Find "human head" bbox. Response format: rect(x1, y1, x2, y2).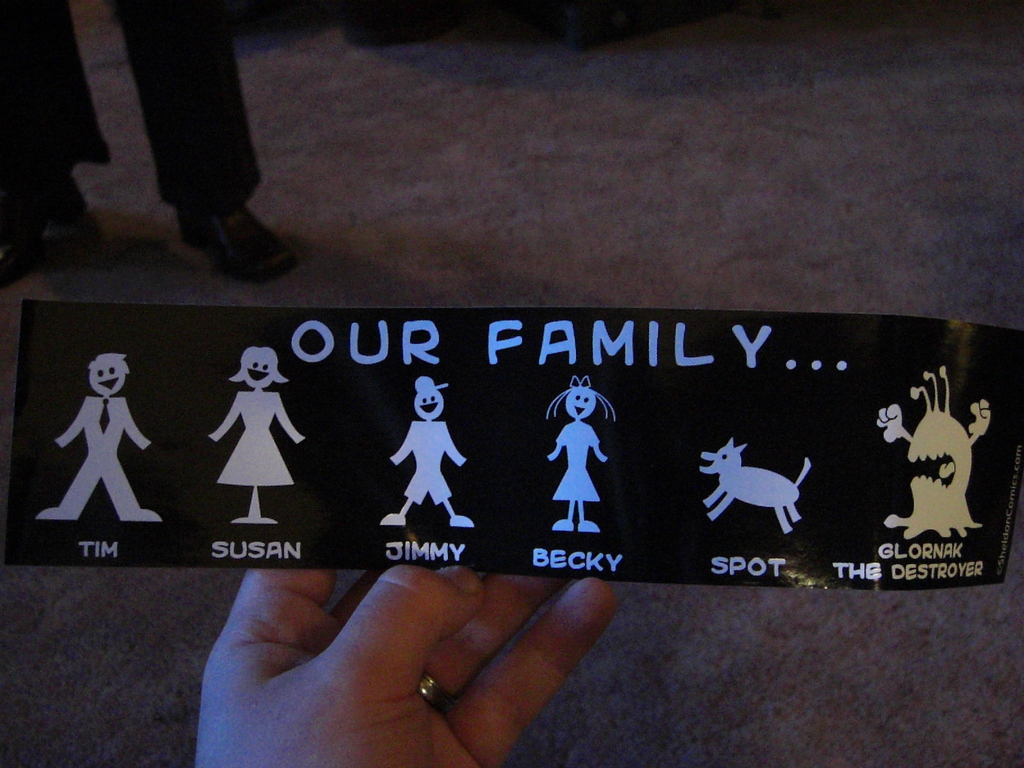
rect(413, 378, 447, 420).
